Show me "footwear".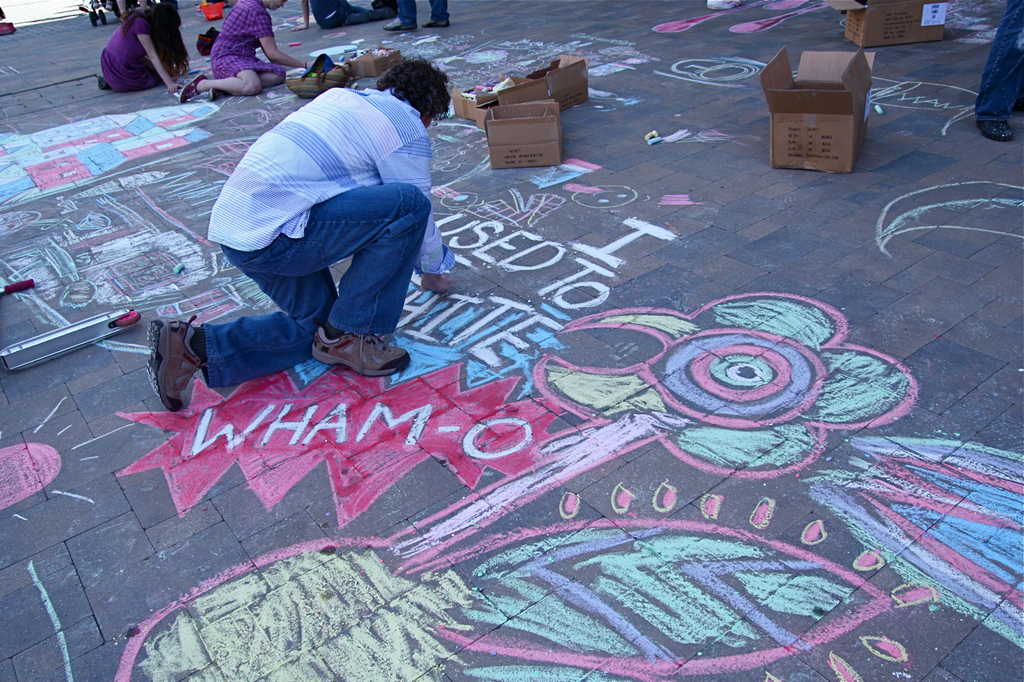
"footwear" is here: region(206, 87, 226, 102).
